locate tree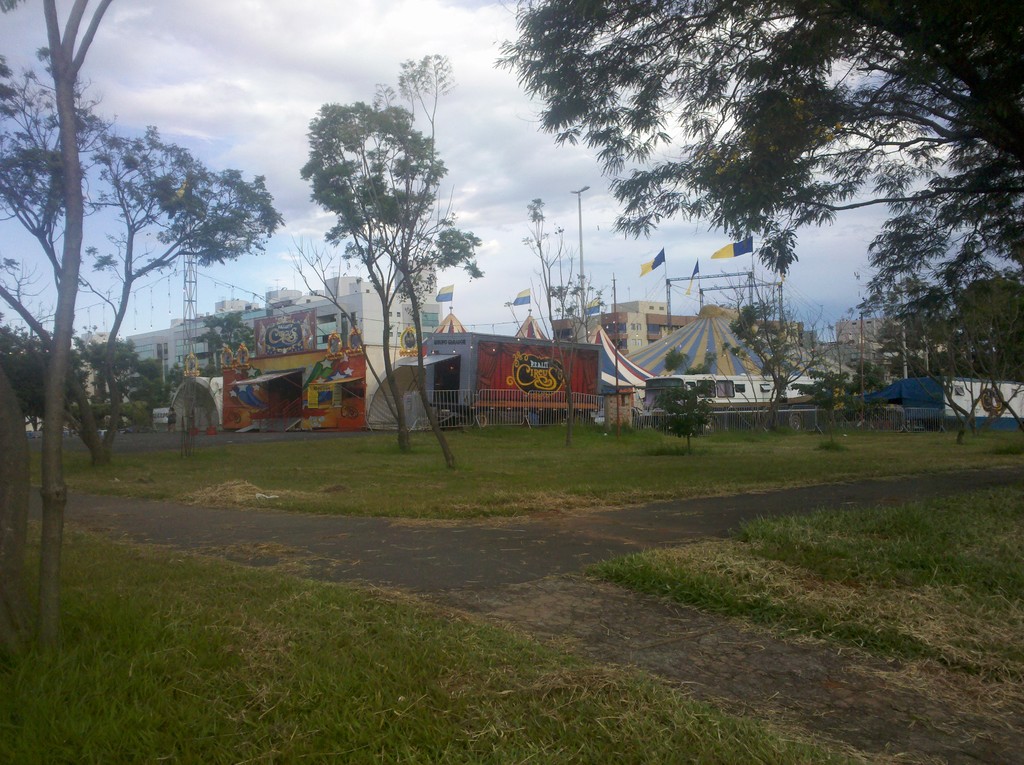
x1=0, y1=50, x2=283, y2=457
